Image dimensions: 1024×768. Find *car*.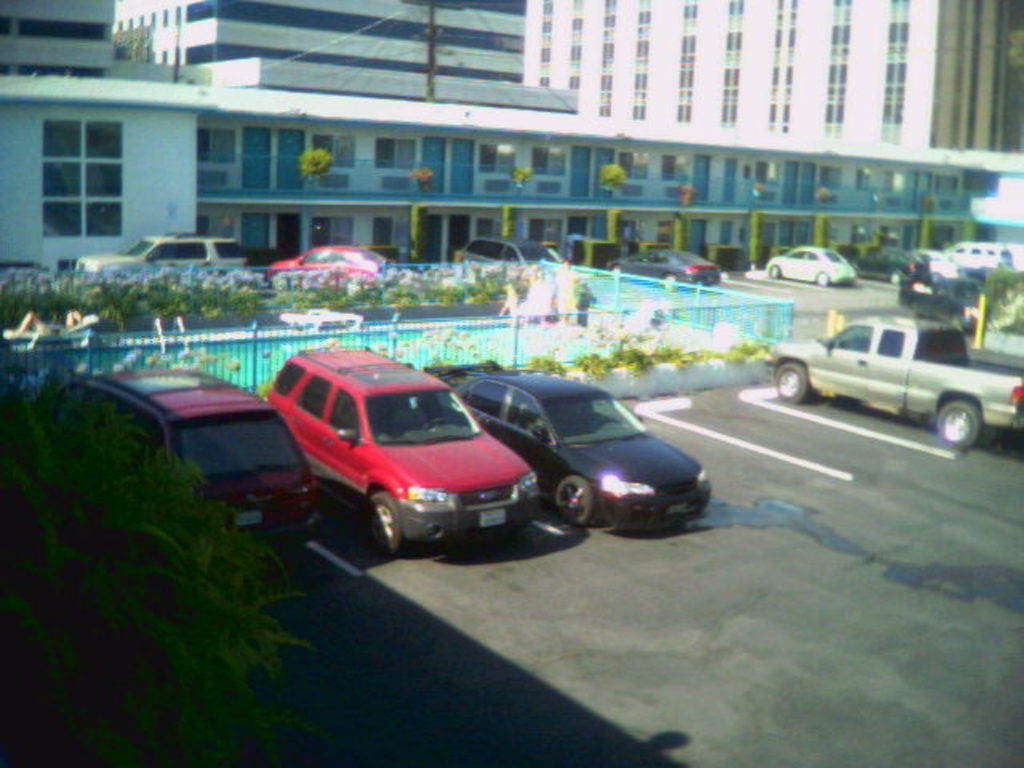
[269,242,390,283].
